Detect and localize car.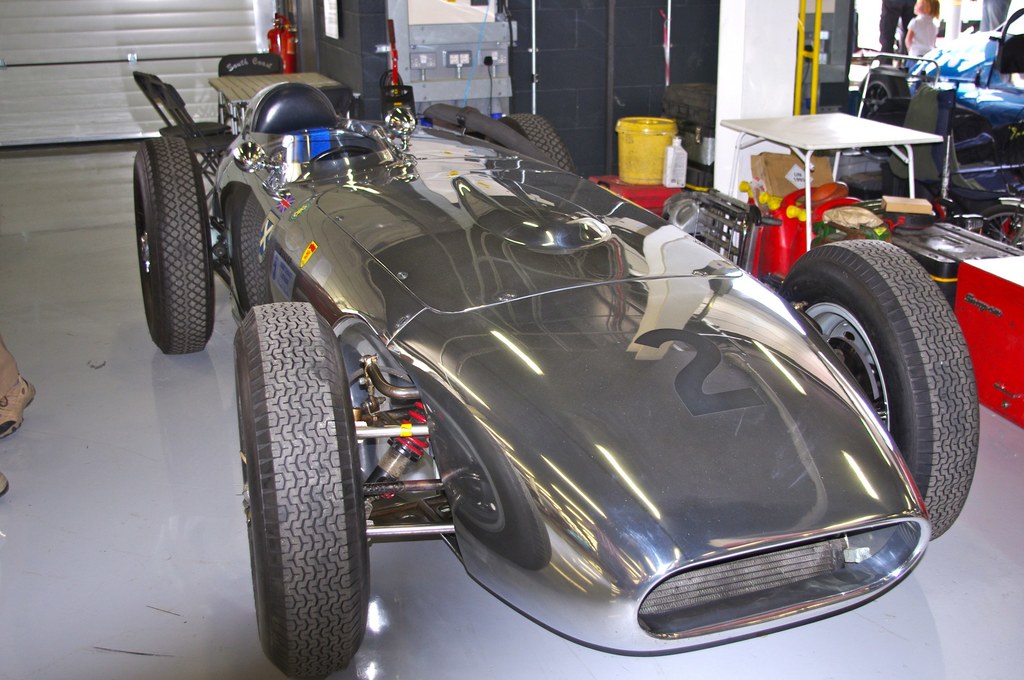
Localized at select_region(130, 70, 983, 664).
